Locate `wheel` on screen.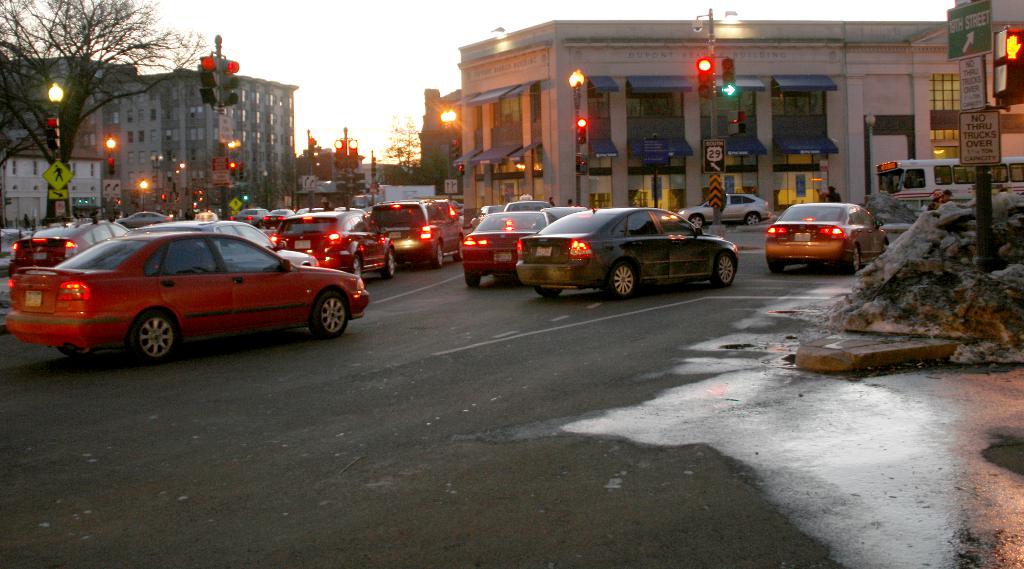
On screen at left=605, top=262, right=634, bottom=296.
